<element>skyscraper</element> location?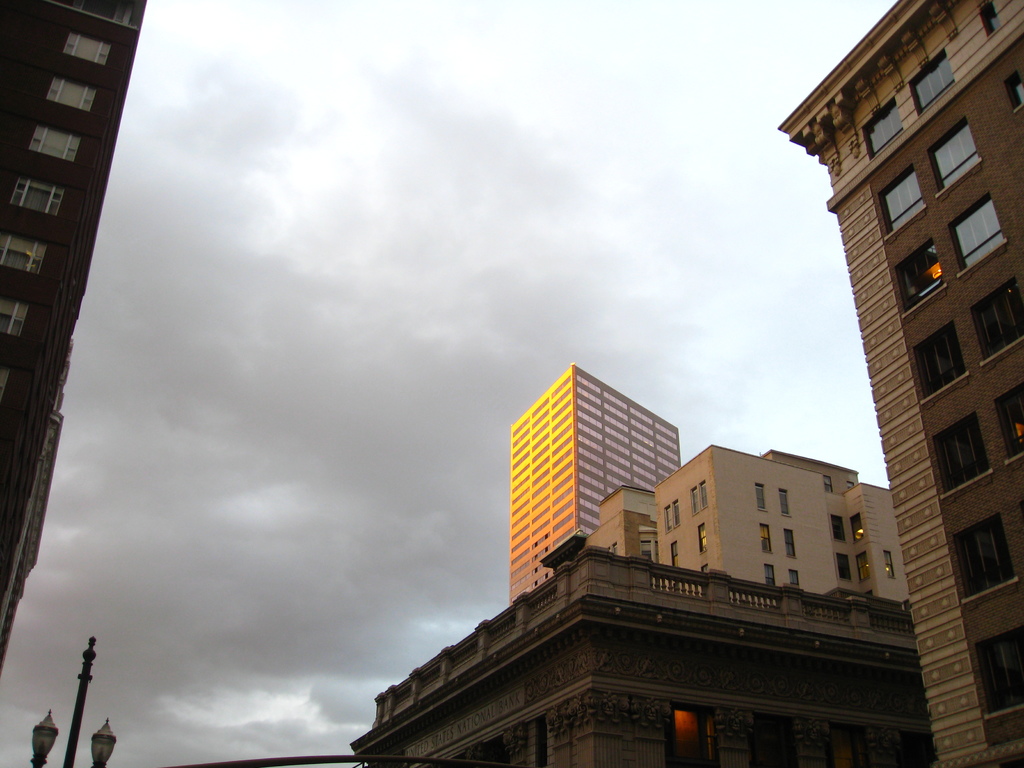
bbox=(508, 367, 675, 596)
